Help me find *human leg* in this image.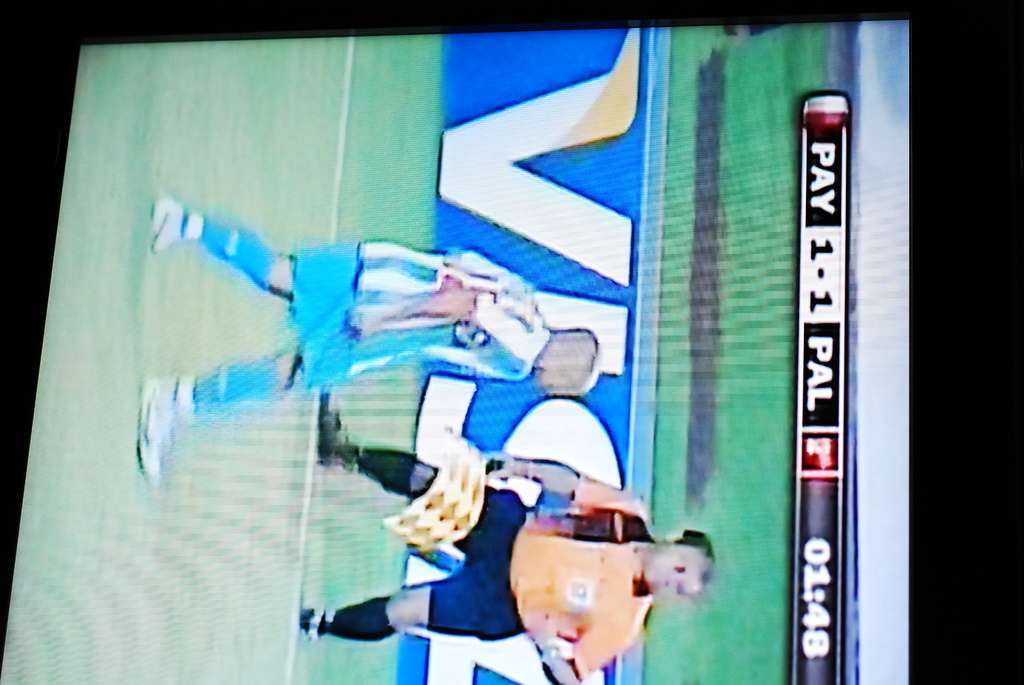
Found it: box(141, 284, 433, 489).
